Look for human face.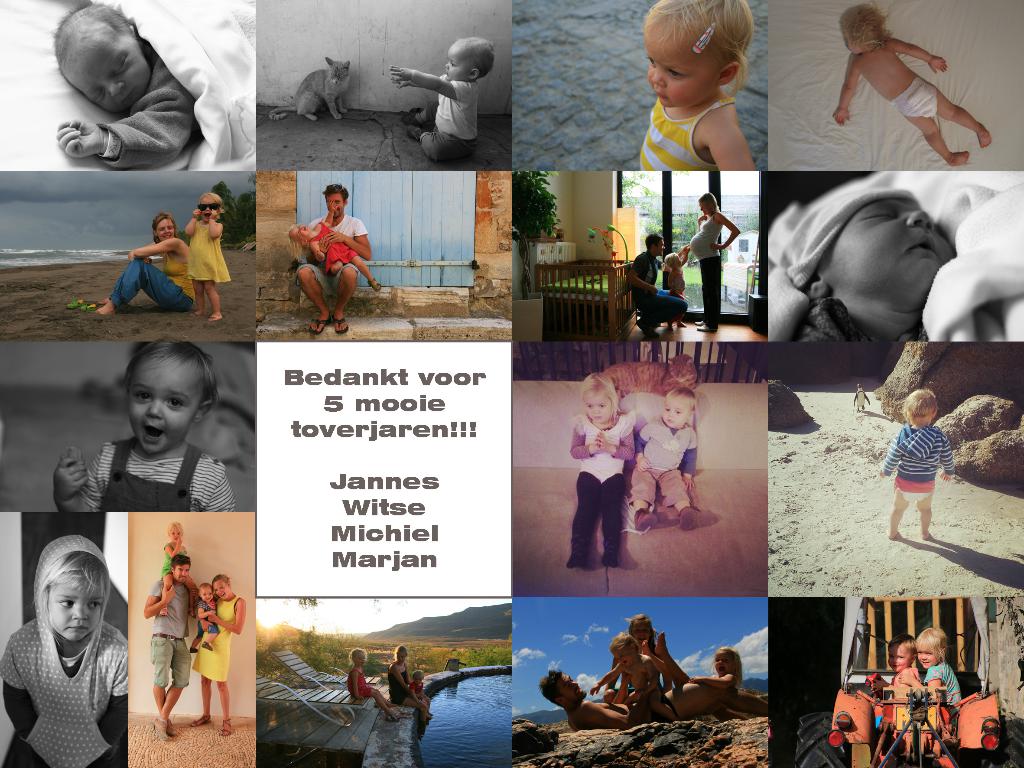
Found: [646,16,720,107].
